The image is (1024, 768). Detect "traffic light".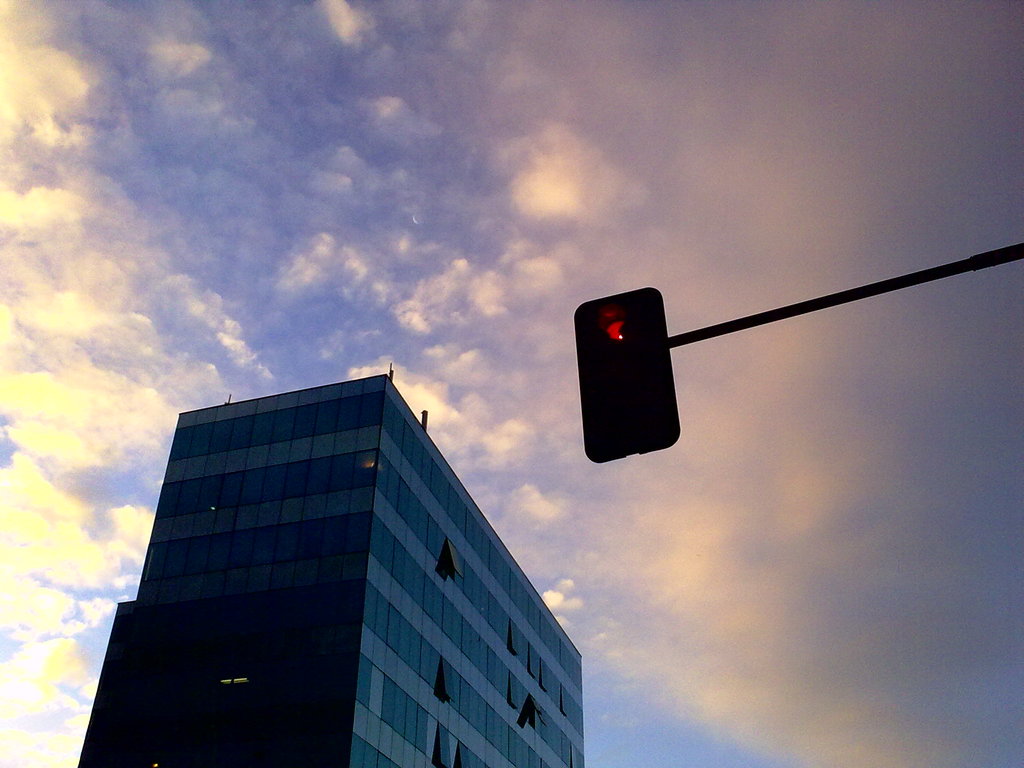
Detection: pyautogui.locateOnScreen(573, 287, 680, 466).
